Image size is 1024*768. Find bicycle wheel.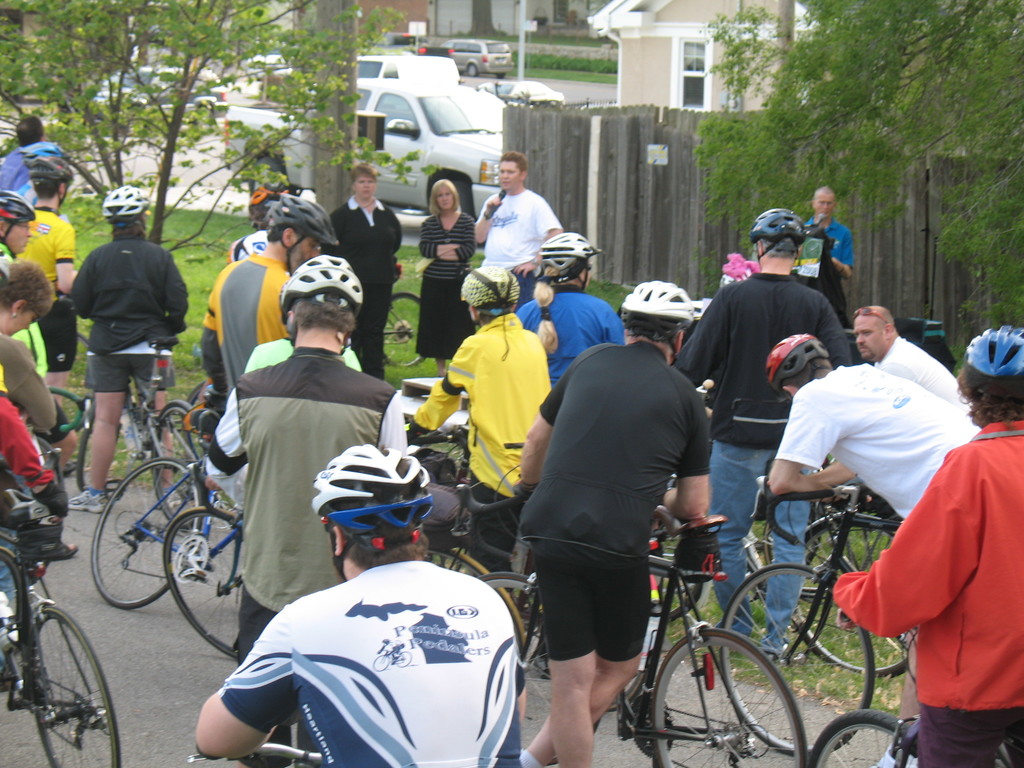
<bbox>29, 602, 123, 767</bbox>.
